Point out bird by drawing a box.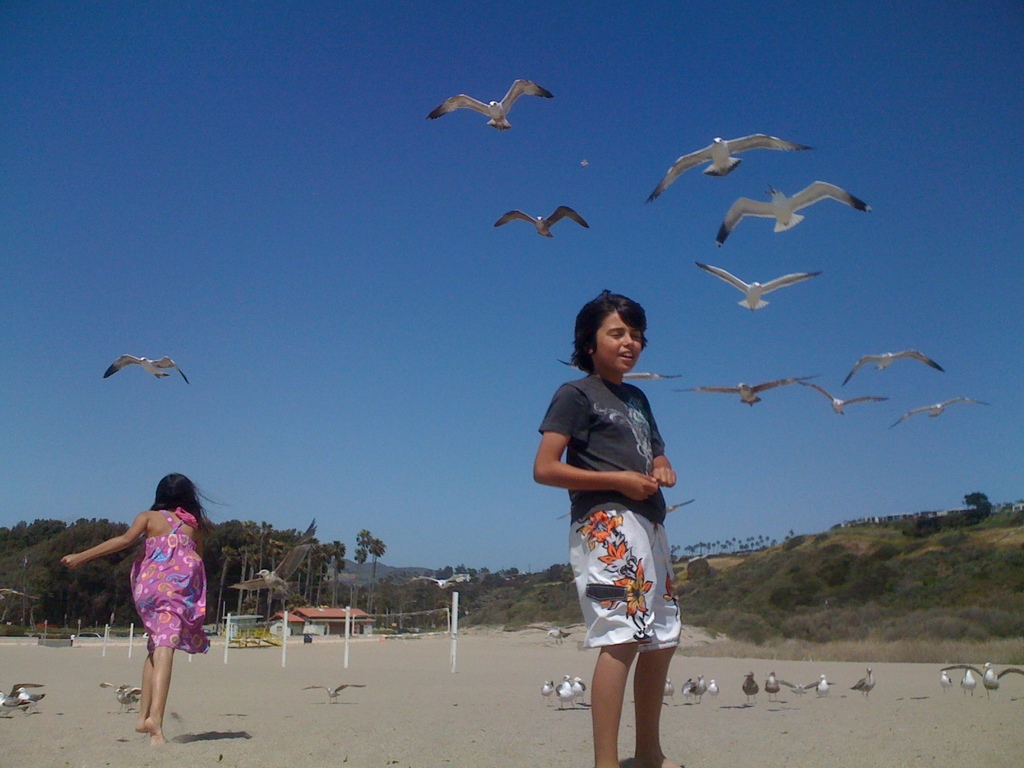
[810,673,829,696].
